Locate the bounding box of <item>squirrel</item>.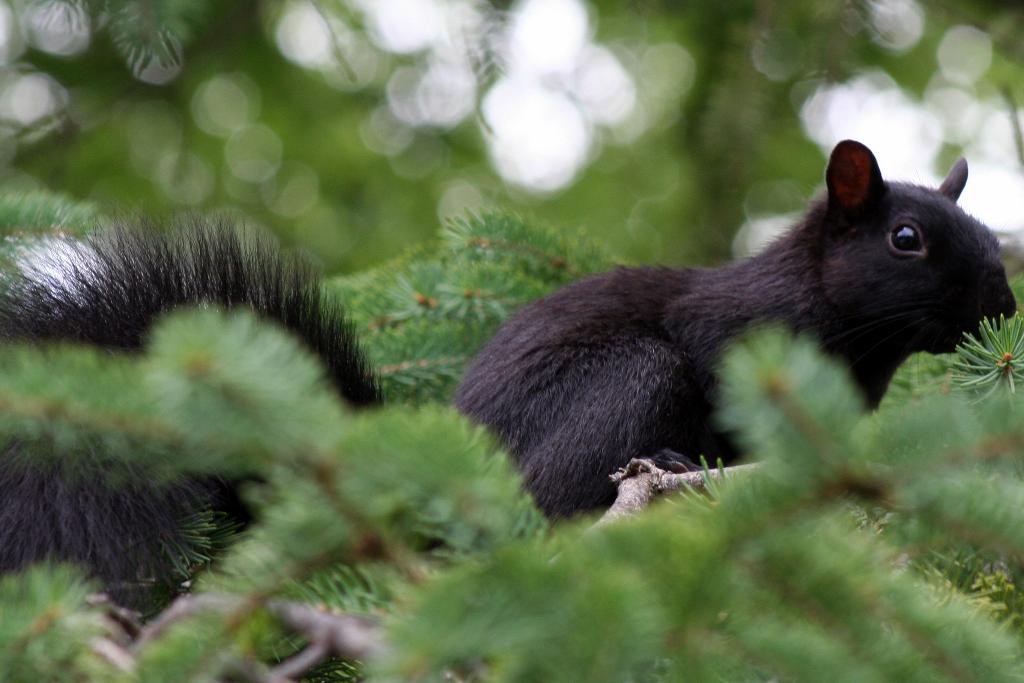
Bounding box: Rect(0, 131, 1015, 595).
